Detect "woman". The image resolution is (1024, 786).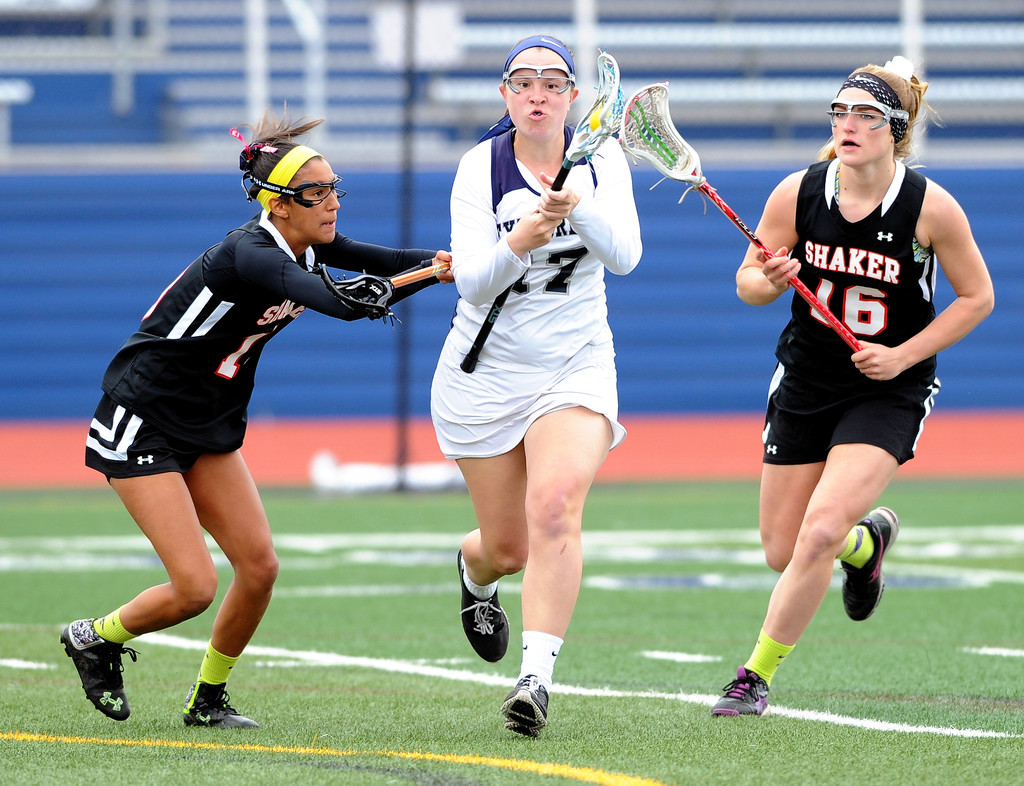
bbox=[58, 99, 448, 724].
